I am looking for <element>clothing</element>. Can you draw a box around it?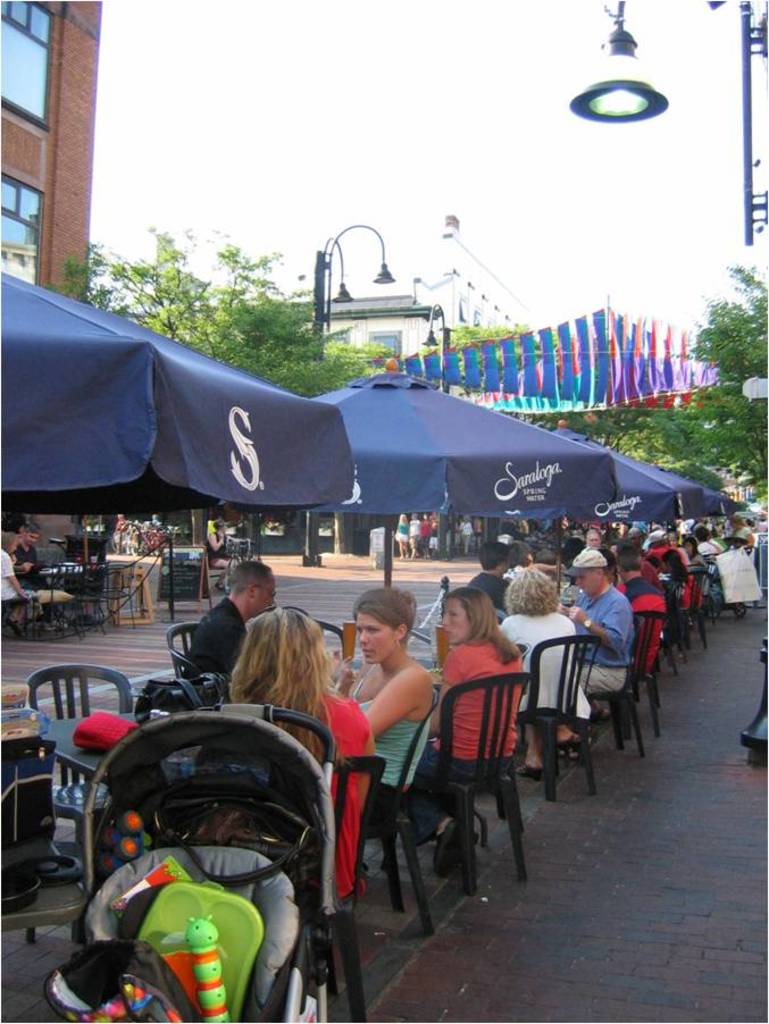
Sure, the bounding box is <bbox>11, 537, 37, 584</bbox>.
